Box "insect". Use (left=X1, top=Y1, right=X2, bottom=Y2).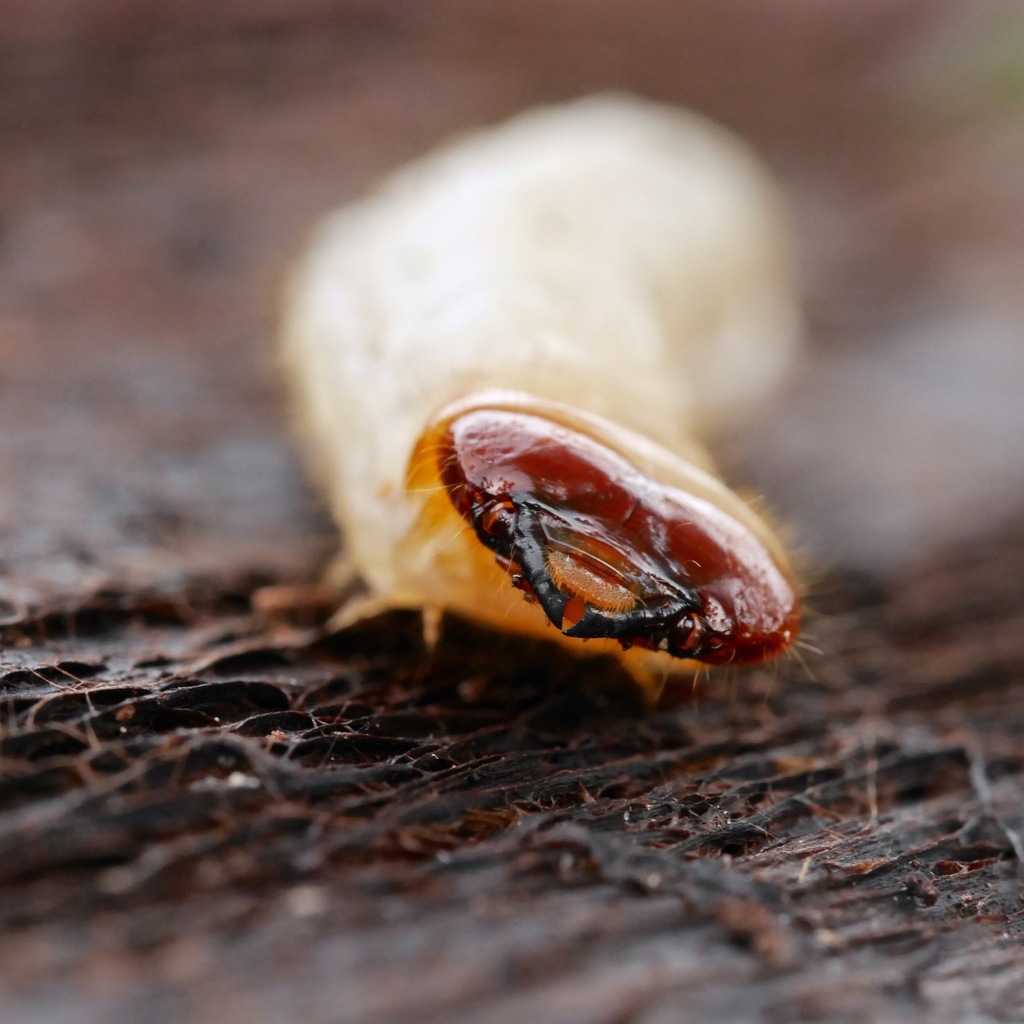
(left=255, top=83, right=817, bottom=710).
